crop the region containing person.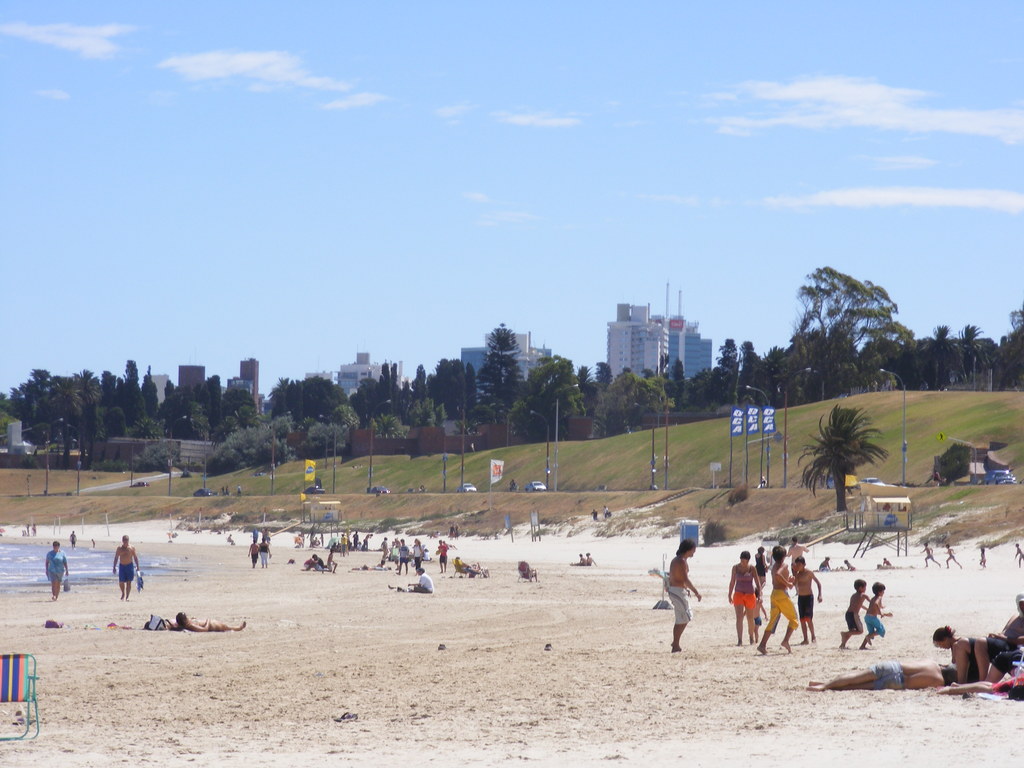
Crop region: crop(809, 660, 957, 693).
